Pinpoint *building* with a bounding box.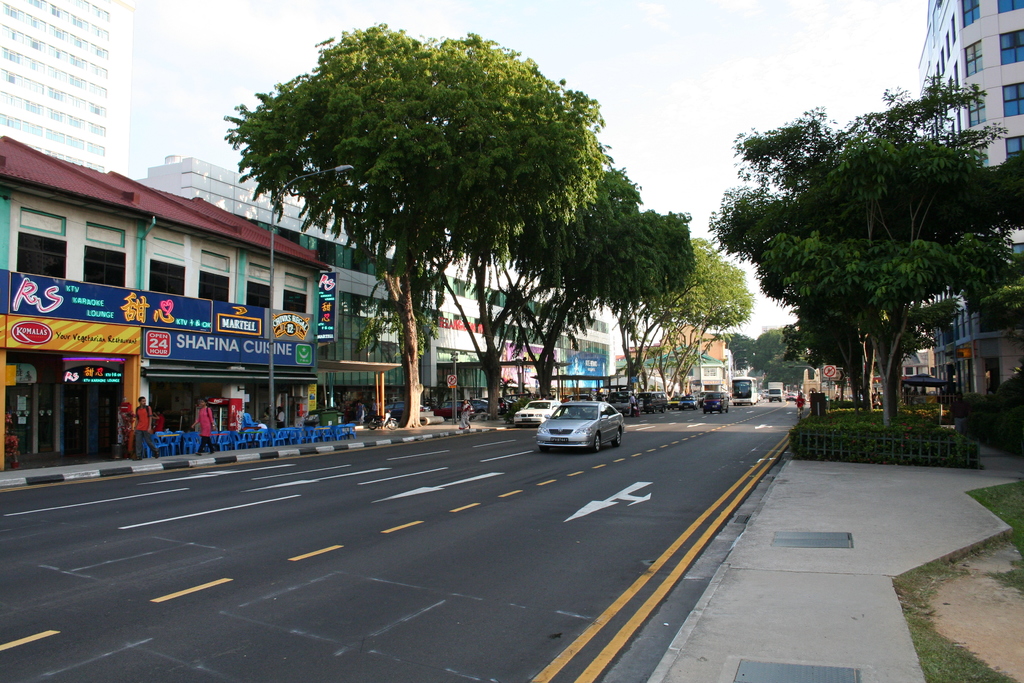
bbox=[0, 0, 137, 177].
